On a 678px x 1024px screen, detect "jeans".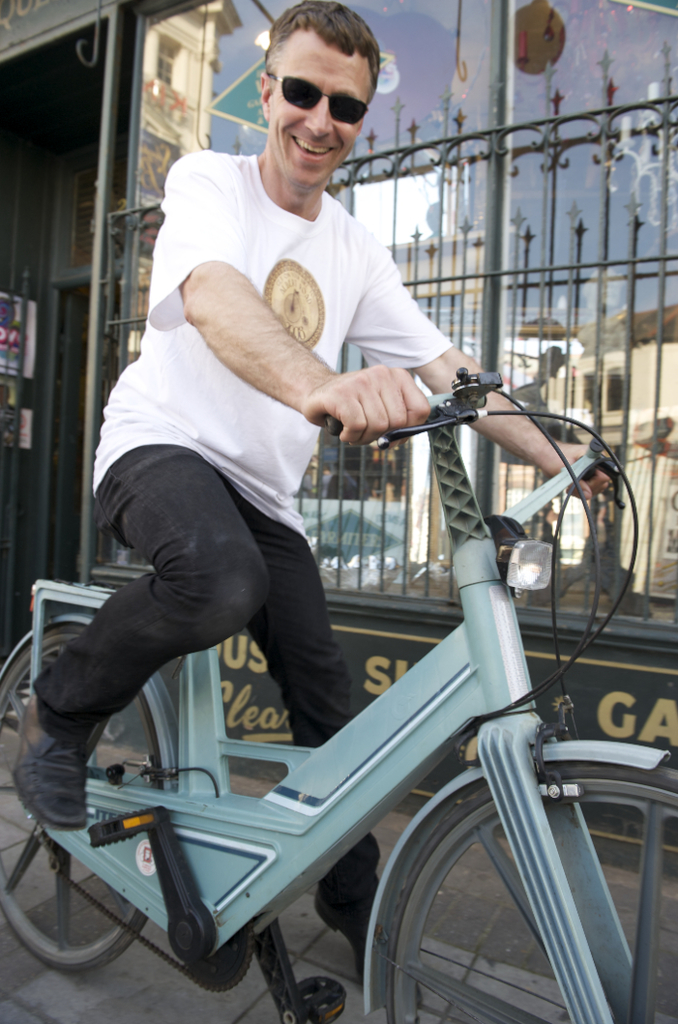
bbox=[34, 441, 380, 857].
